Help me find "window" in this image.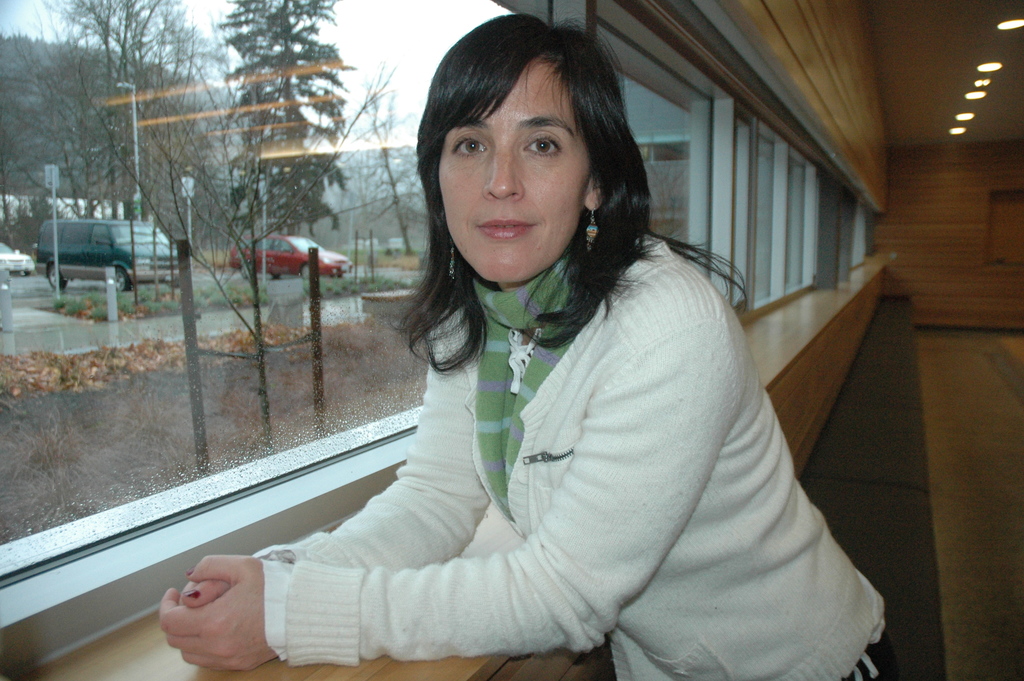
Found it: 90 224 110 245.
